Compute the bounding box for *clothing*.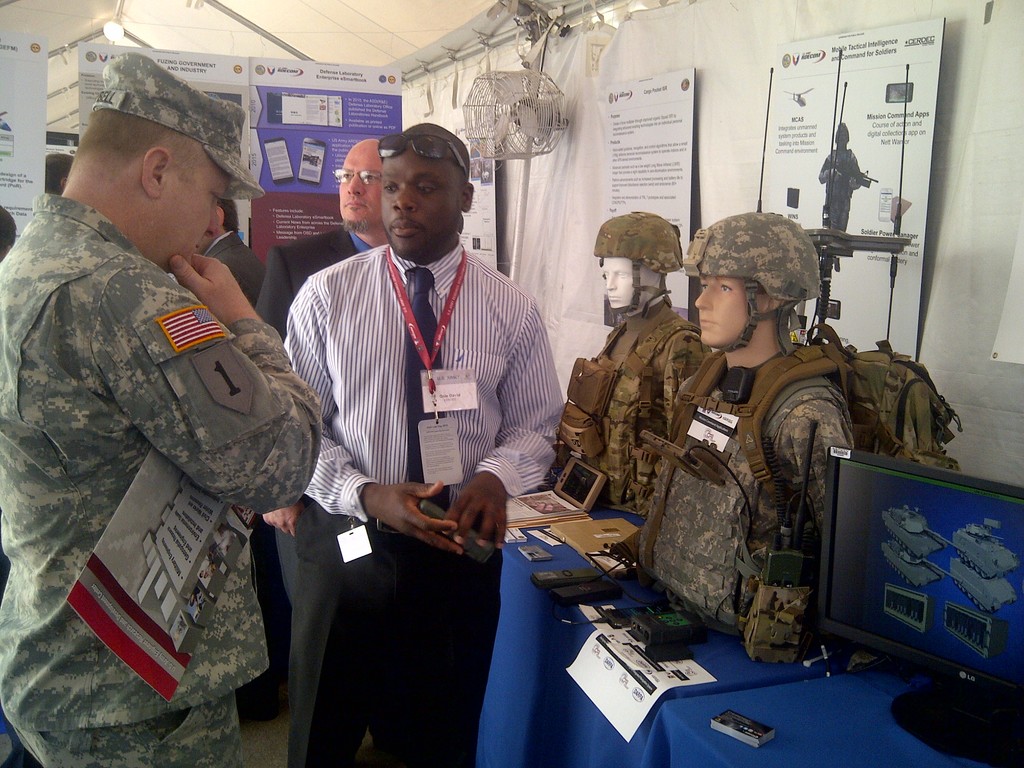
l=287, t=243, r=564, b=767.
